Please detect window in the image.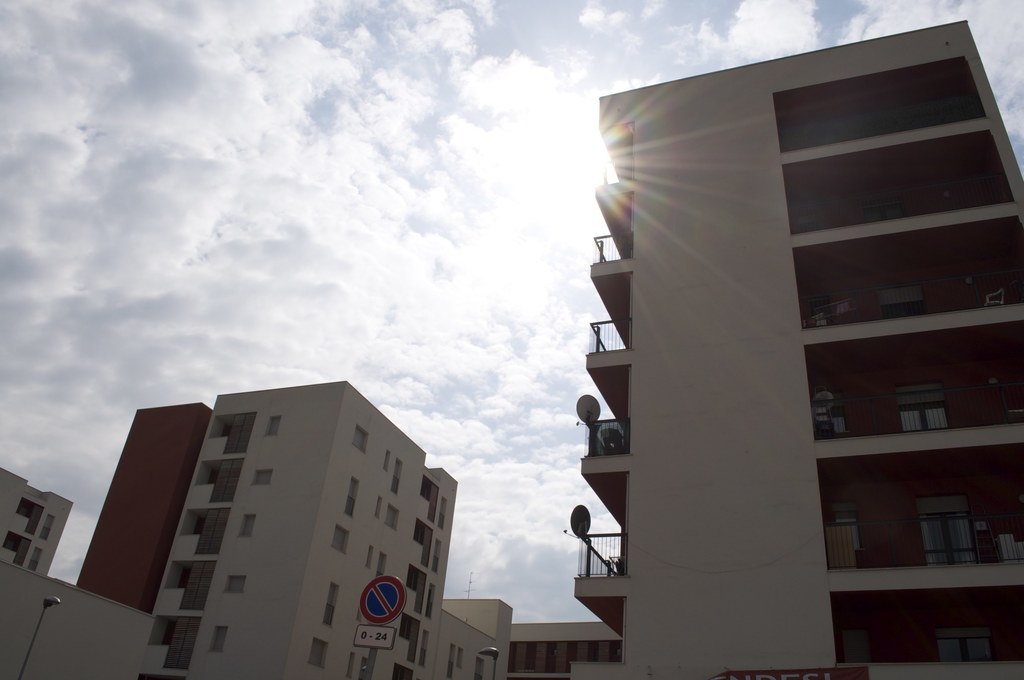
rect(389, 455, 399, 495).
